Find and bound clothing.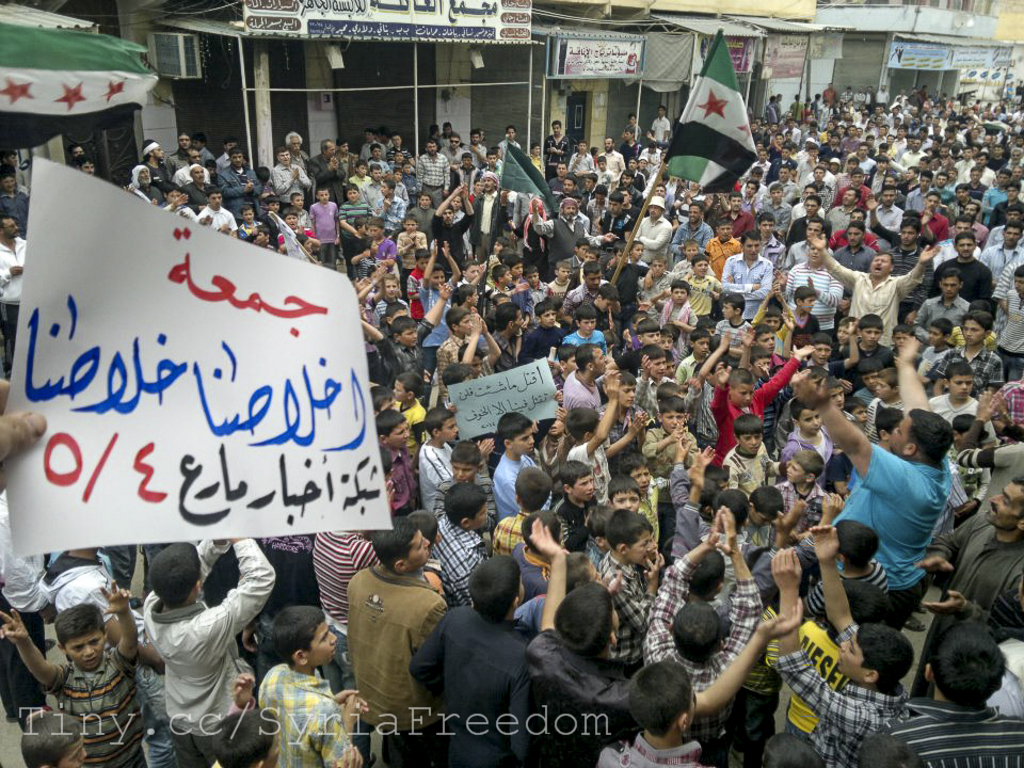
Bound: left=524, top=149, right=541, bottom=175.
